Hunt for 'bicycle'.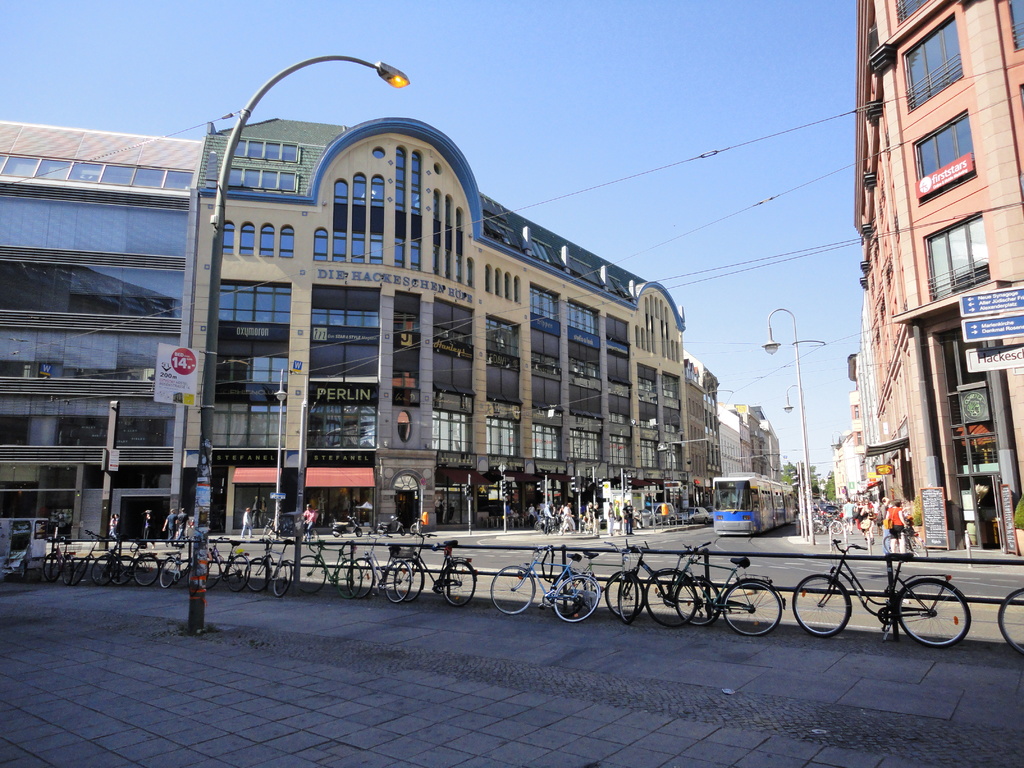
Hunted down at region(211, 541, 248, 594).
